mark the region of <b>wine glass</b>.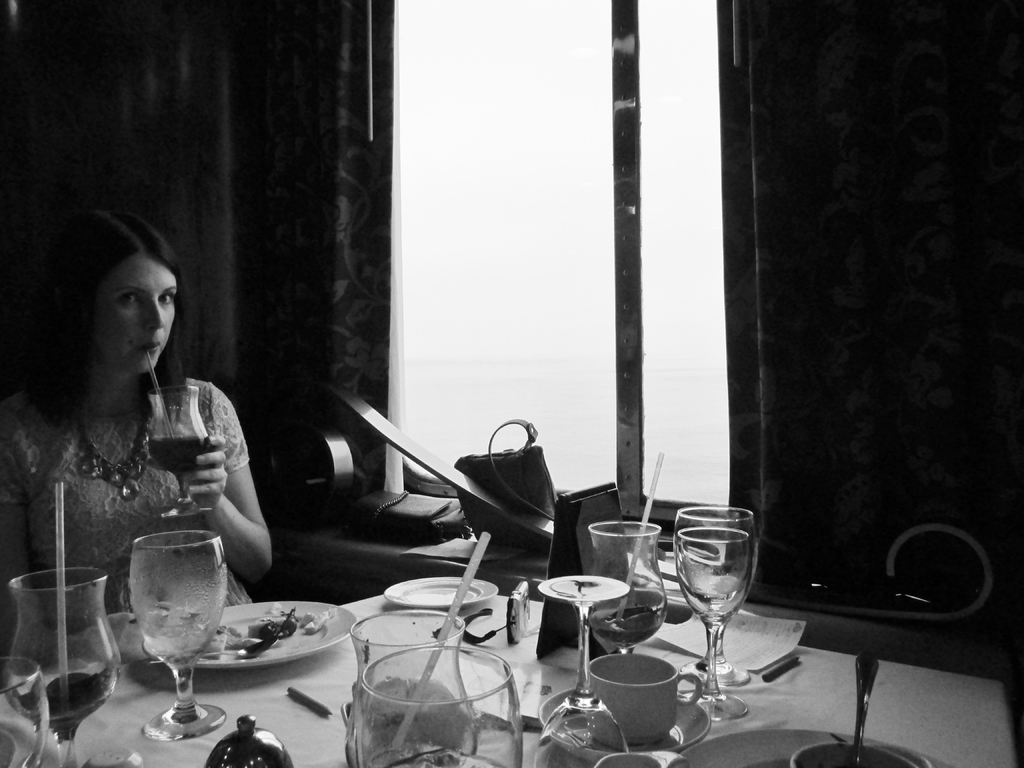
Region: region(672, 524, 749, 719).
